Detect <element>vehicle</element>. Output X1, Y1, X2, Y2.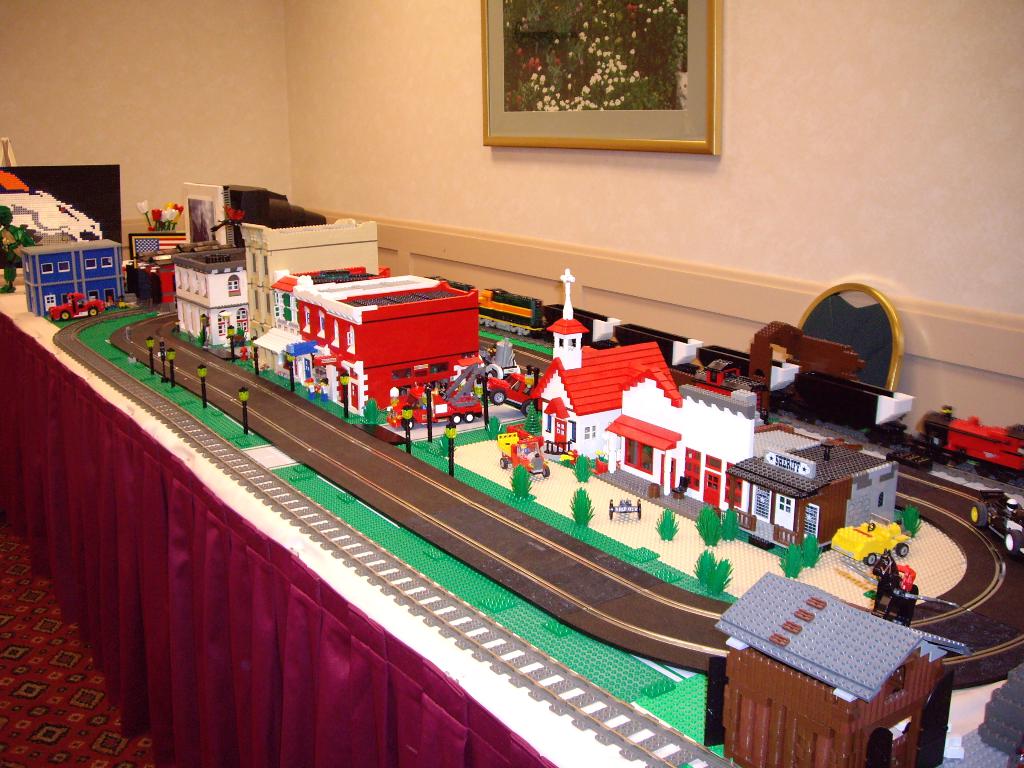
424, 274, 1023, 483.
